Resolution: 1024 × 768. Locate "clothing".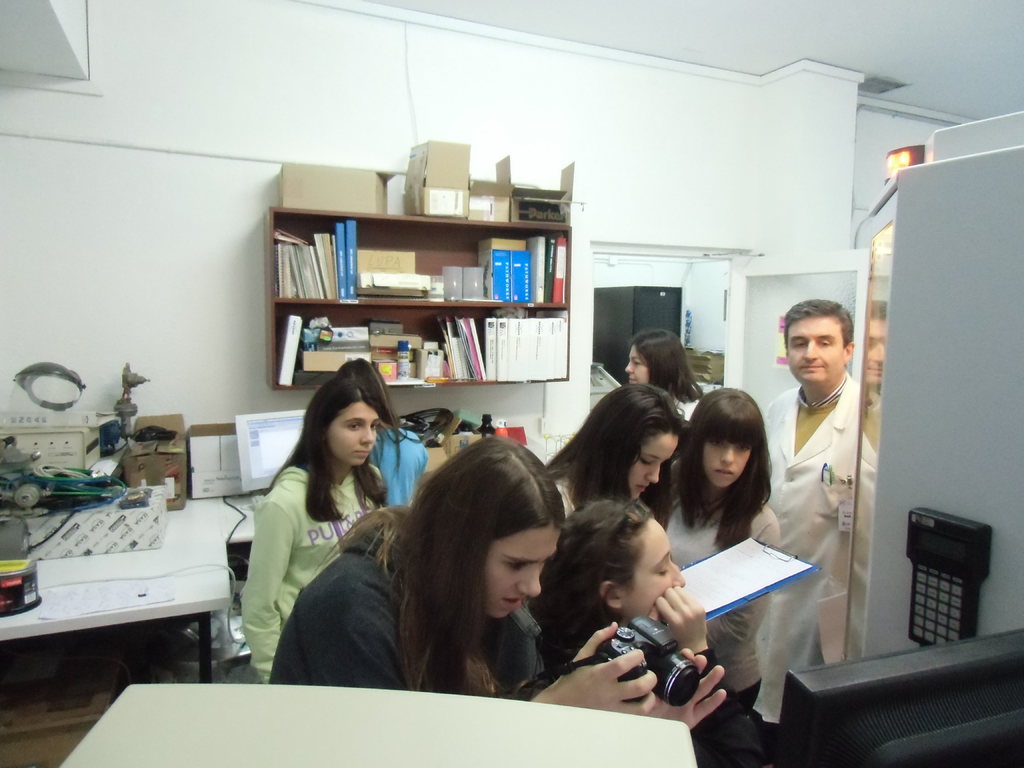
rect(260, 508, 556, 697).
